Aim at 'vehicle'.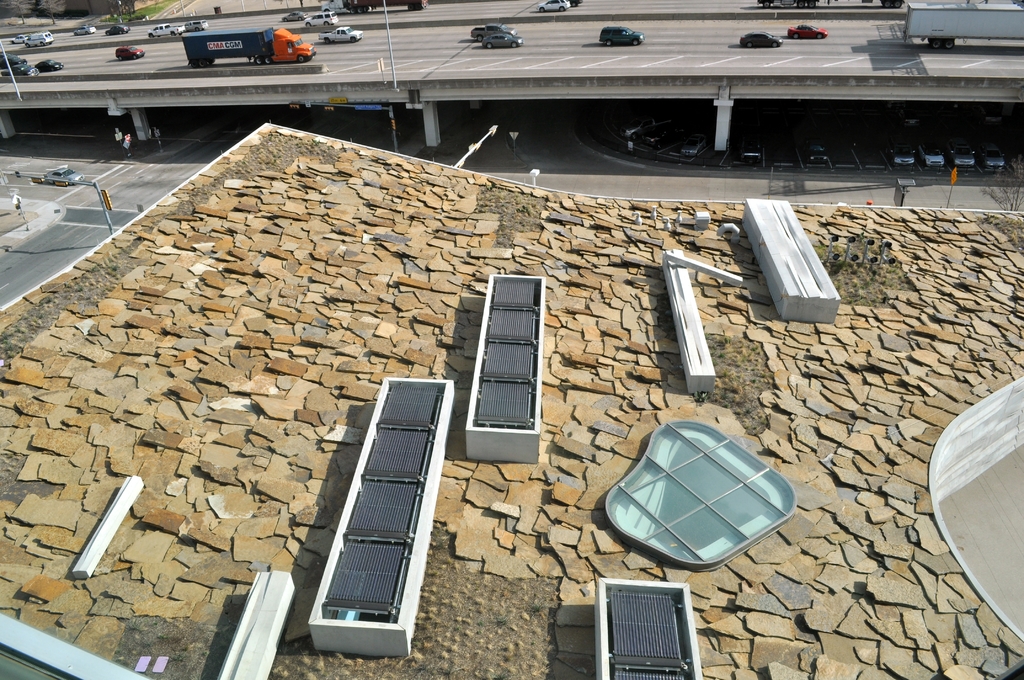
Aimed at BBox(302, 11, 339, 28).
